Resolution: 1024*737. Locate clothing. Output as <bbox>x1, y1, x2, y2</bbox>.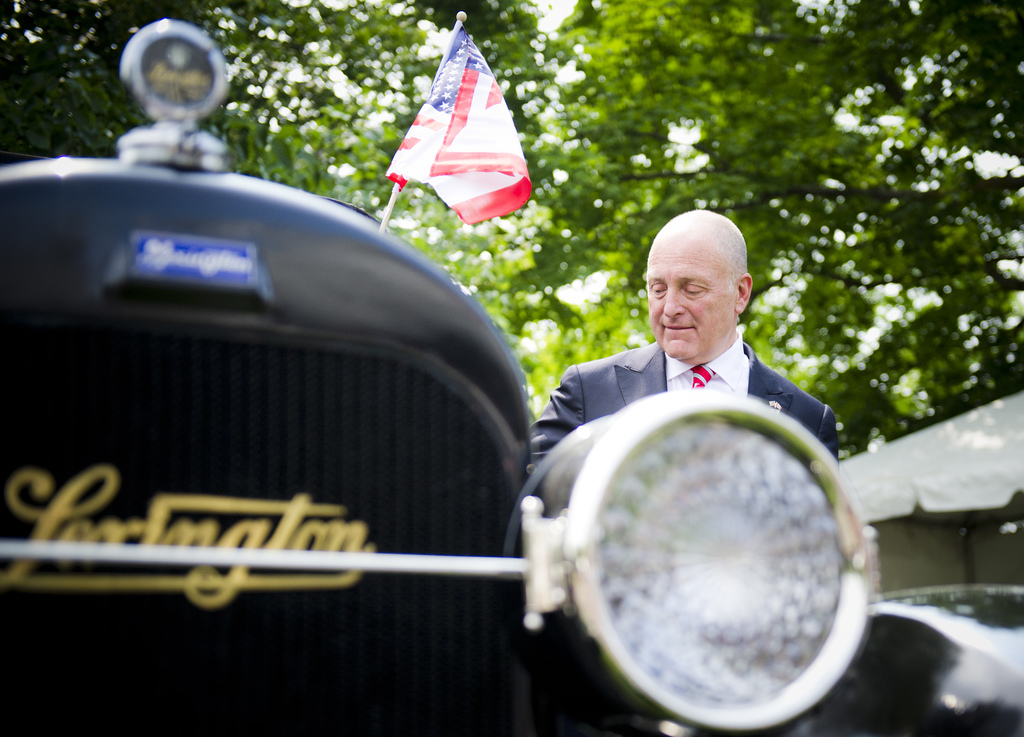
<bbox>529, 331, 836, 466</bbox>.
